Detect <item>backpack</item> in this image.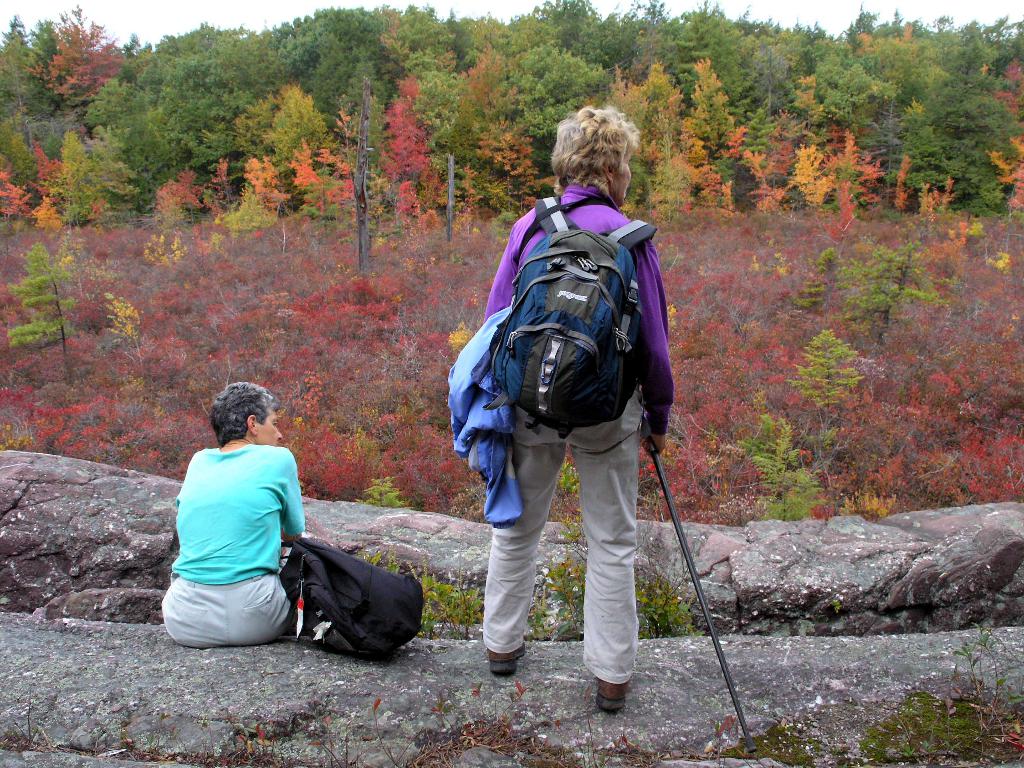
Detection: [x1=268, y1=534, x2=421, y2=662].
